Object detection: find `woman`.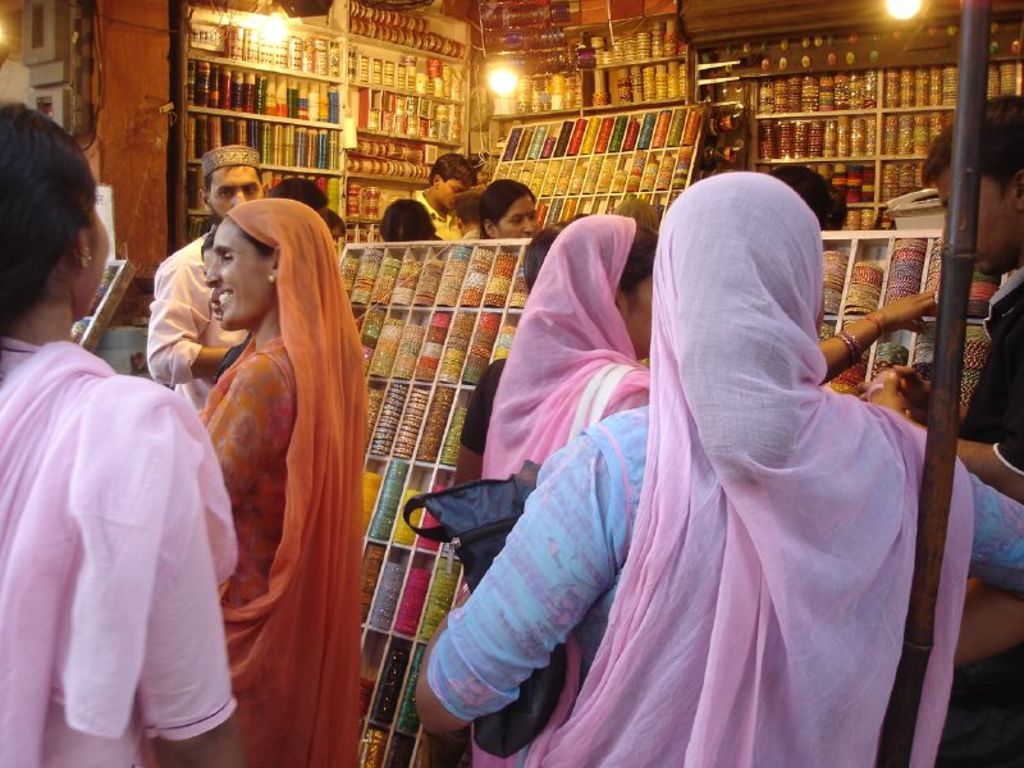
<region>376, 193, 440, 246</region>.
